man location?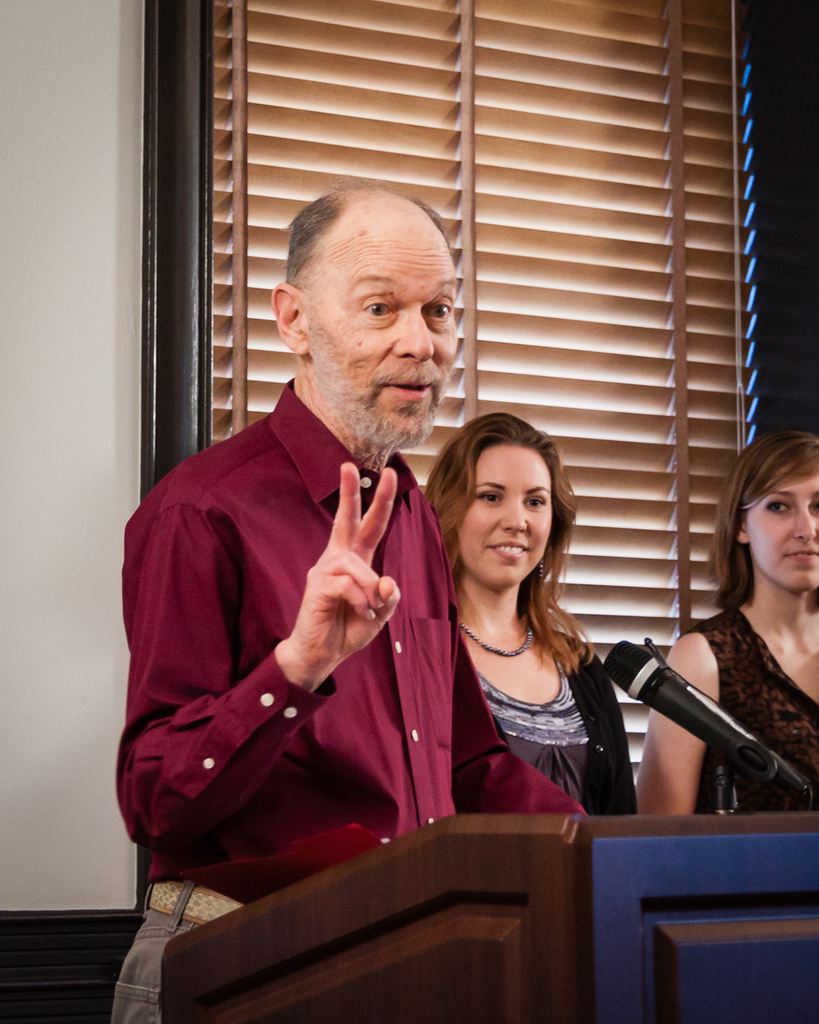
<box>166,117,719,966</box>
